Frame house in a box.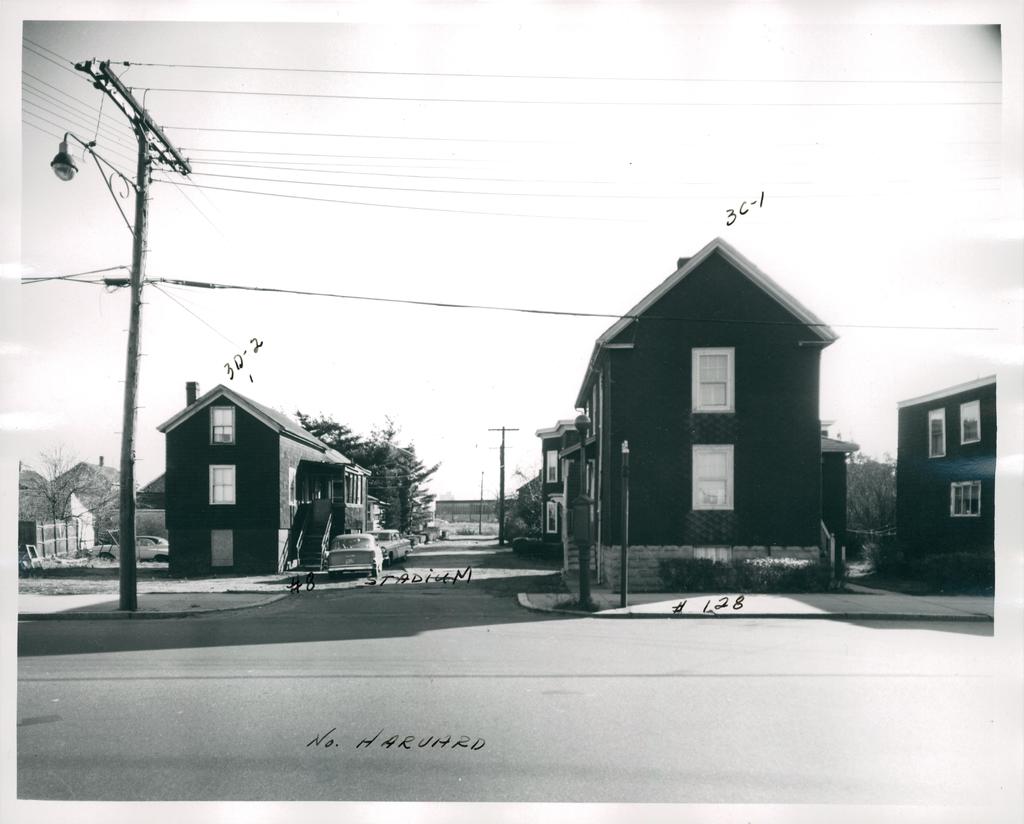
l=160, t=384, r=380, b=578.
